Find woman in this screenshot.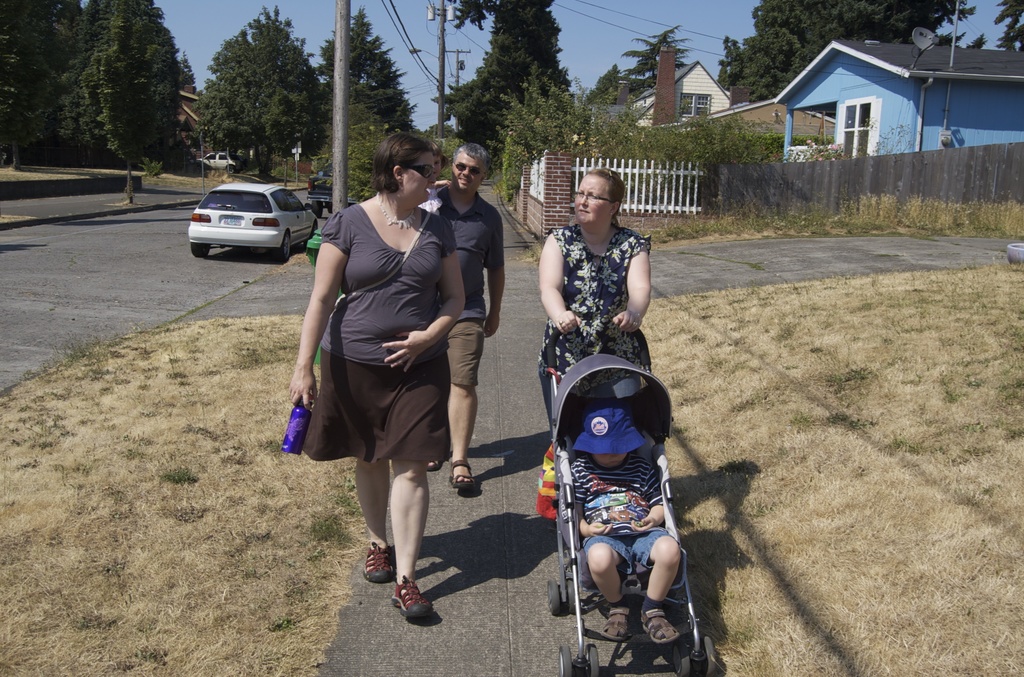
The bounding box for woman is [left=538, top=166, right=660, bottom=452].
